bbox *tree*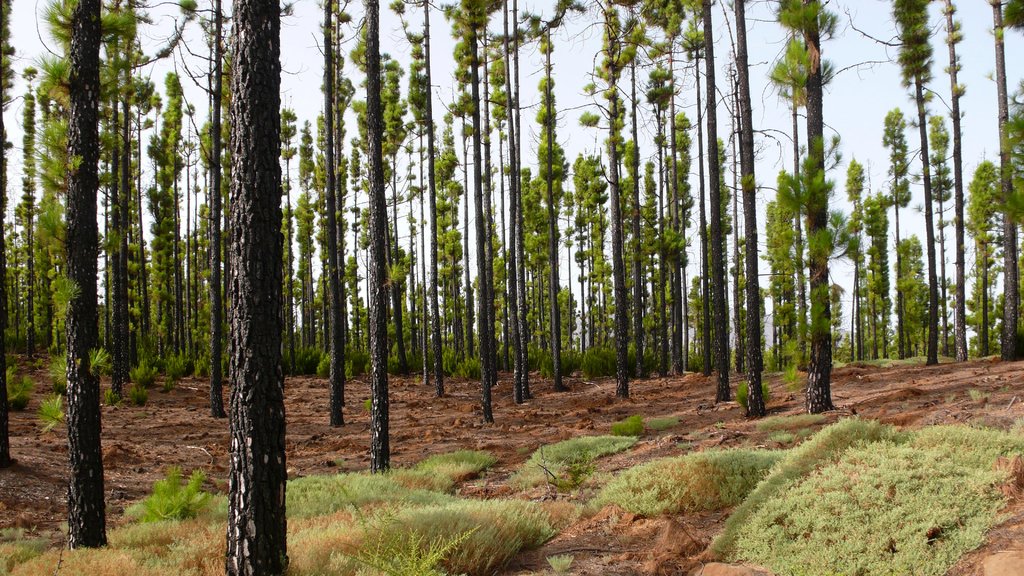
538 16 569 390
